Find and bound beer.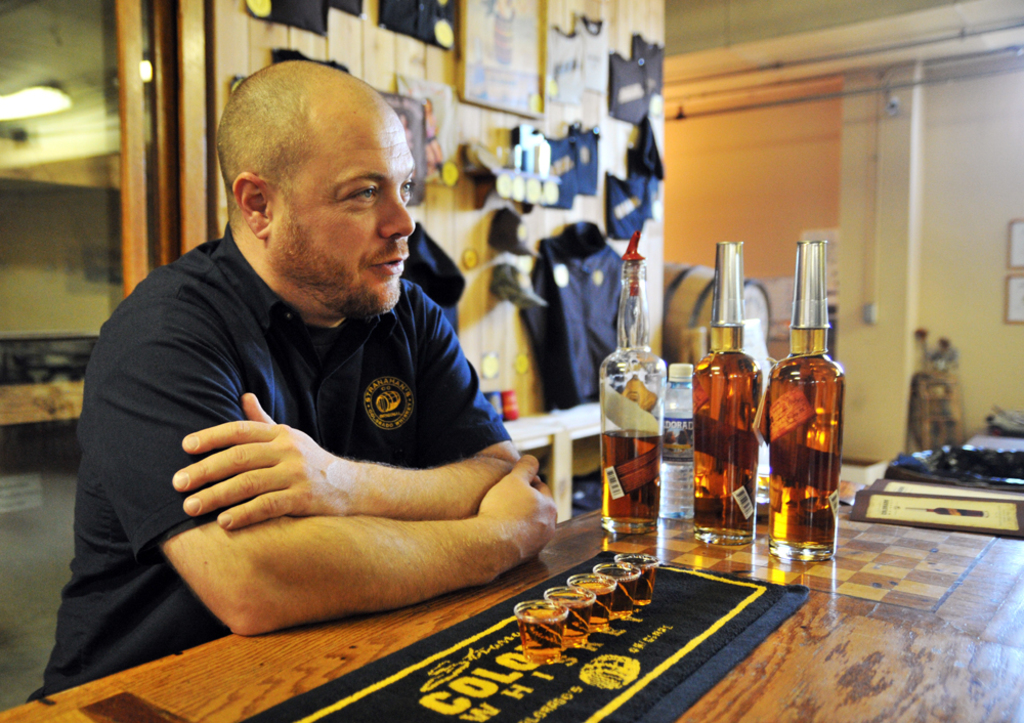
Bound: x1=538 y1=588 x2=592 y2=644.
